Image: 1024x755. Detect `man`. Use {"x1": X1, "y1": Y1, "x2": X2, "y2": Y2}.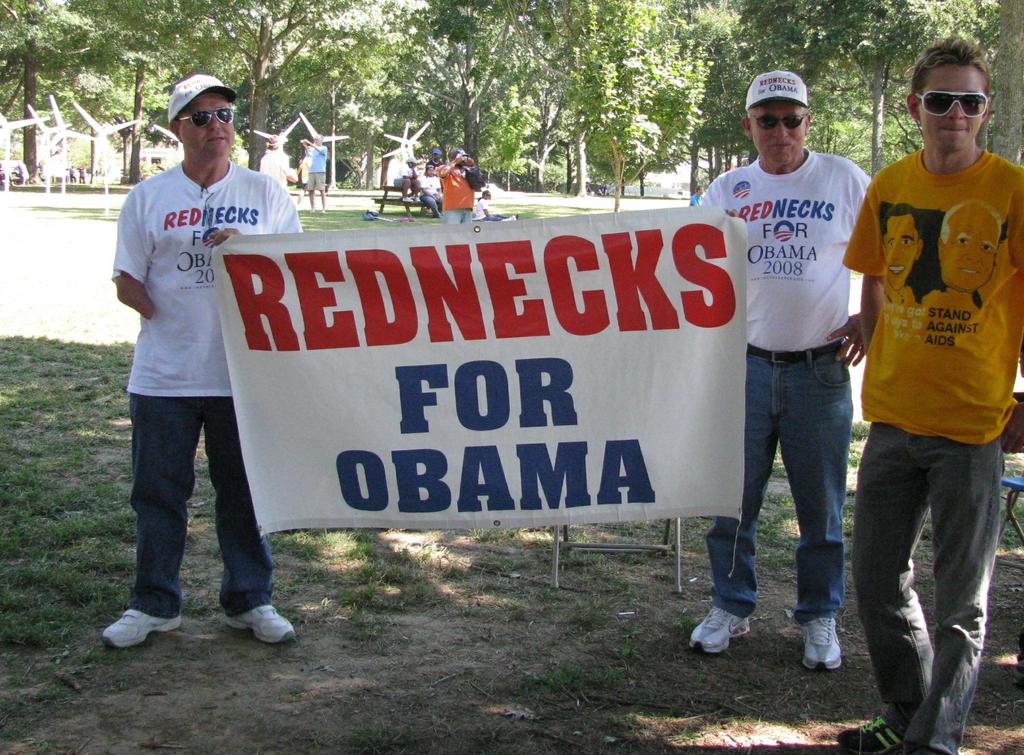
{"x1": 685, "y1": 60, "x2": 885, "y2": 660}.
